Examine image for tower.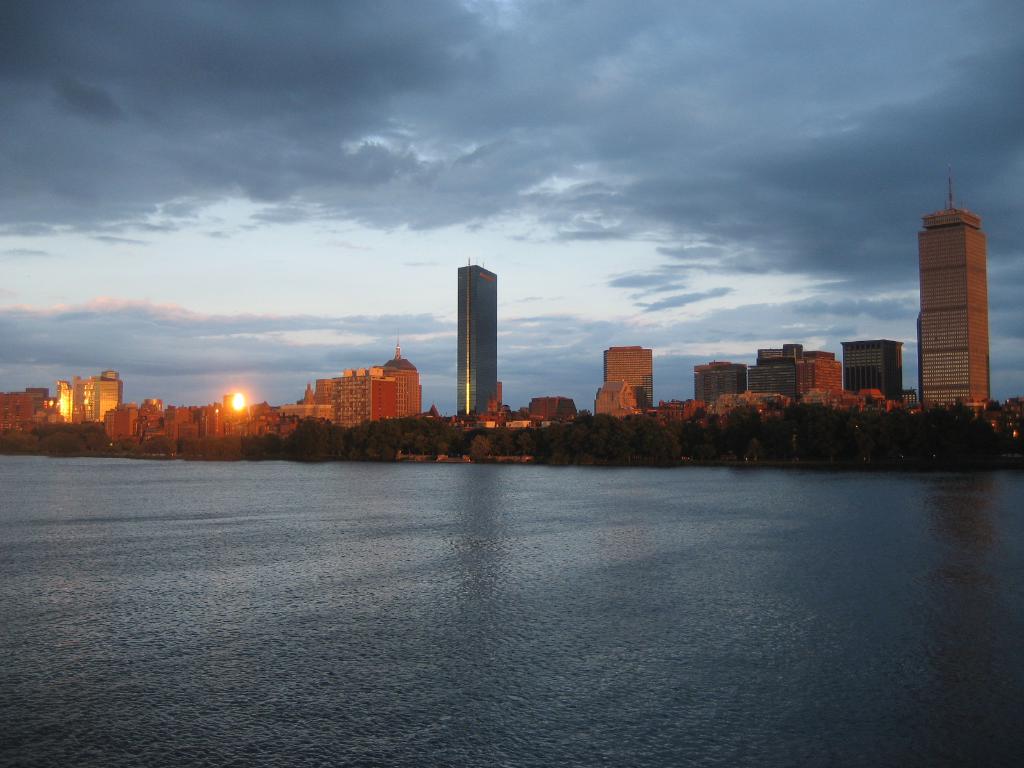
Examination result: 749/339/842/396.
